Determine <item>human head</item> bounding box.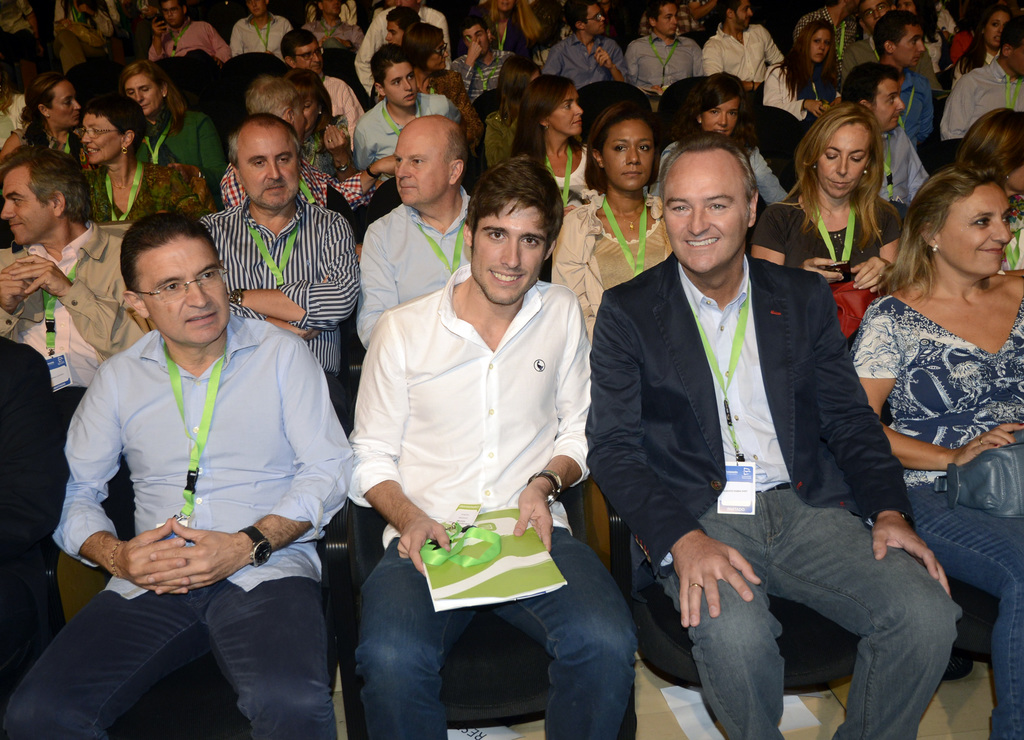
Determined: 246,0,270,19.
